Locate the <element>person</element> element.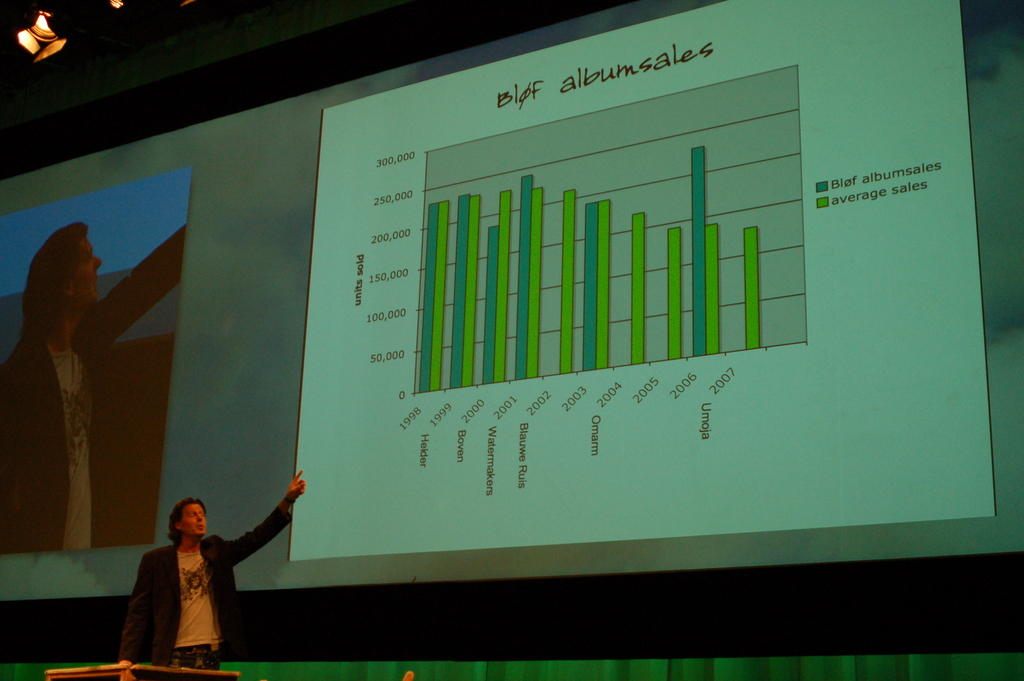
Element bbox: select_region(0, 216, 198, 556).
